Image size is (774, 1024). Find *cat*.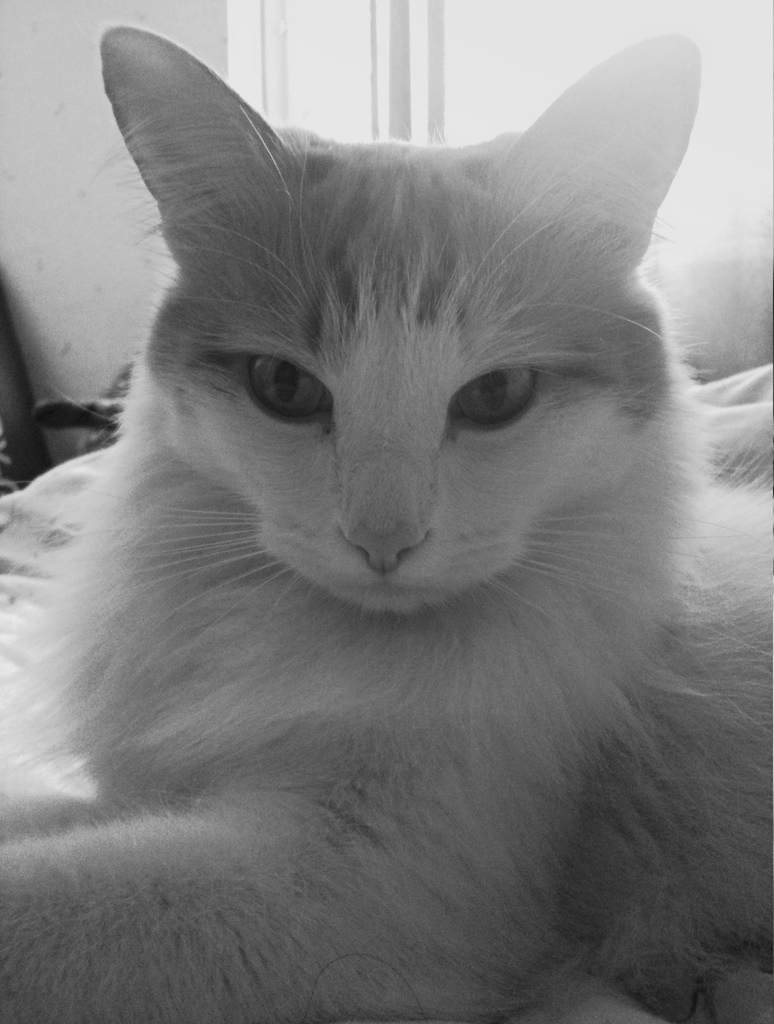
{"left": 0, "top": 22, "right": 773, "bottom": 1022}.
